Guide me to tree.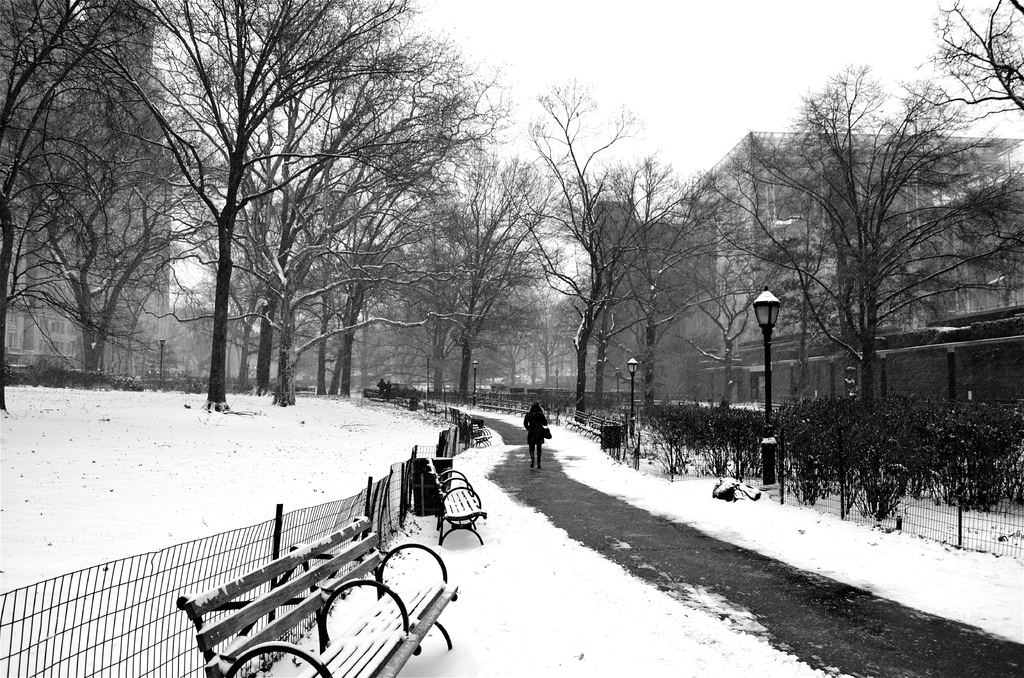
Guidance: (left=726, top=63, right=987, bottom=481).
